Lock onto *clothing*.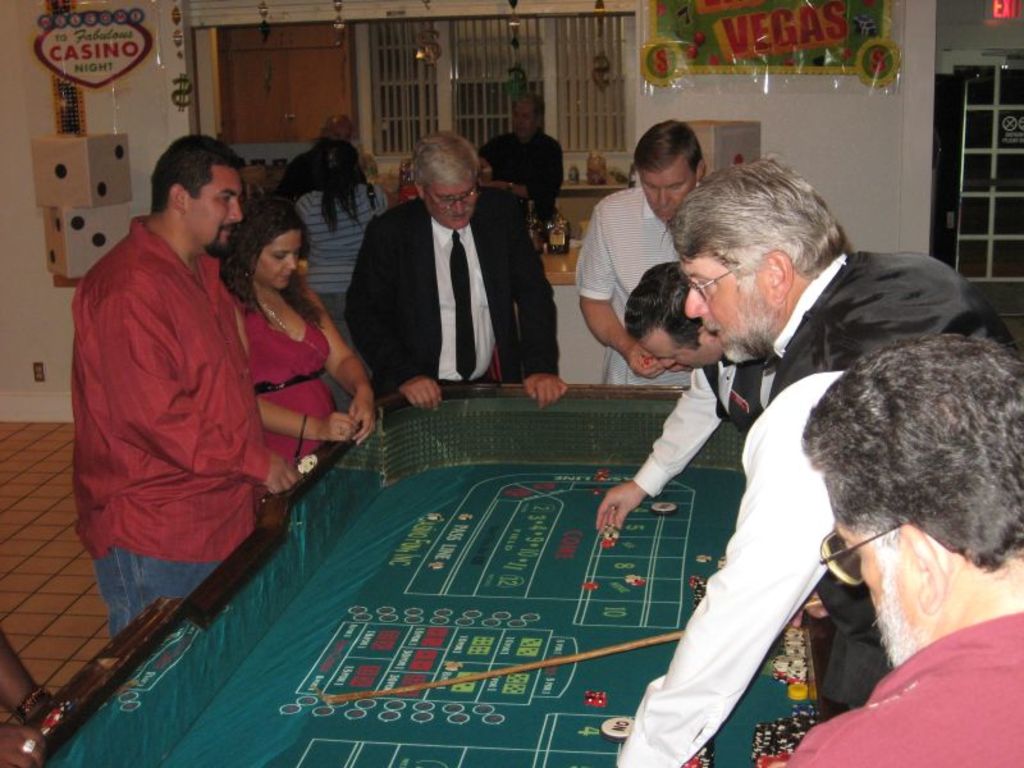
Locked: locate(786, 611, 1023, 767).
